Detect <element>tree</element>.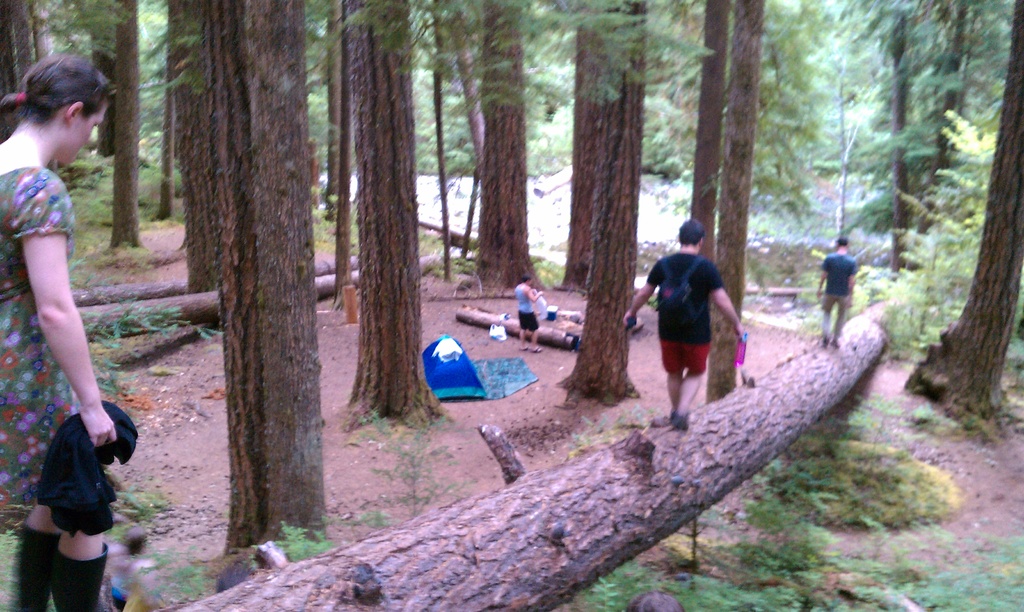
Detected at box(829, 0, 1002, 357).
